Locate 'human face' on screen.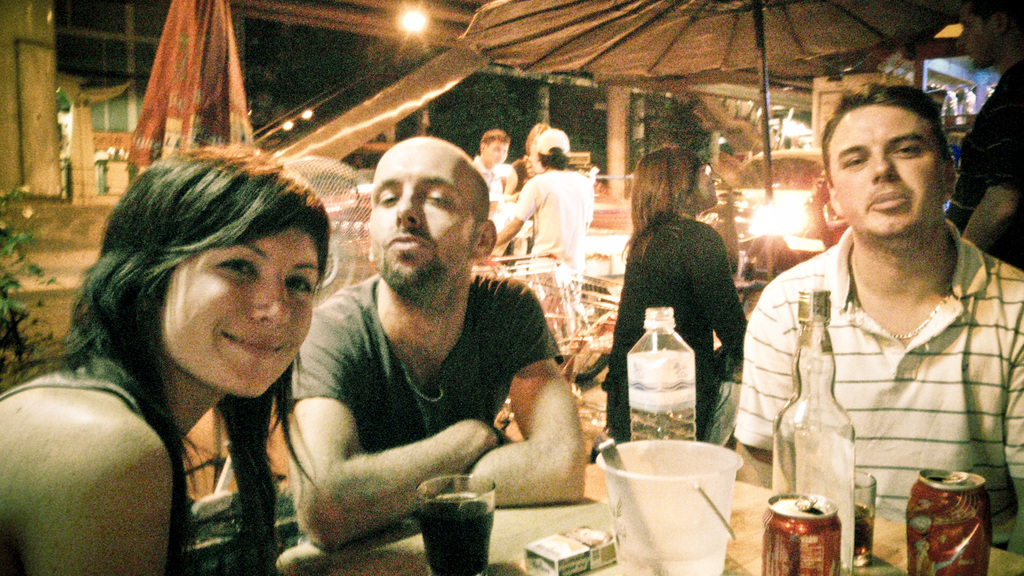
On screen at BBox(485, 138, 509, 161).
